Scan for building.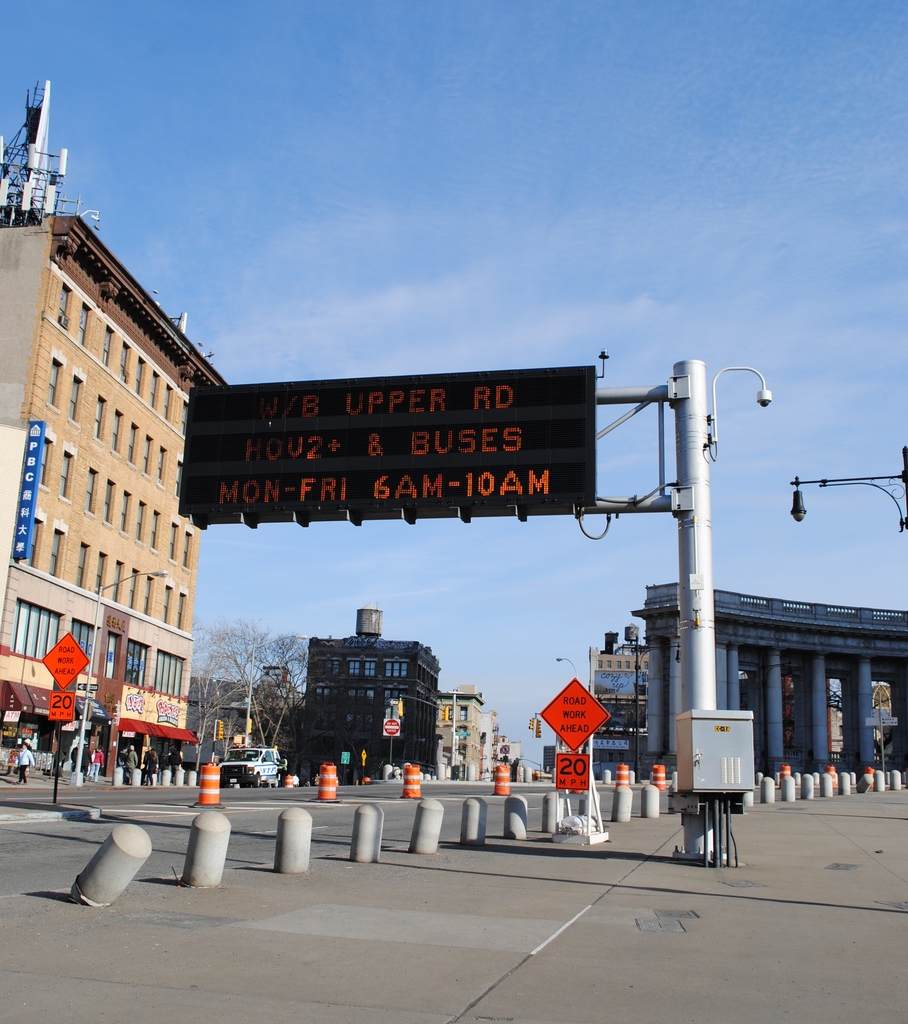
Scan result: bbox(587, 618, 646, 769).
